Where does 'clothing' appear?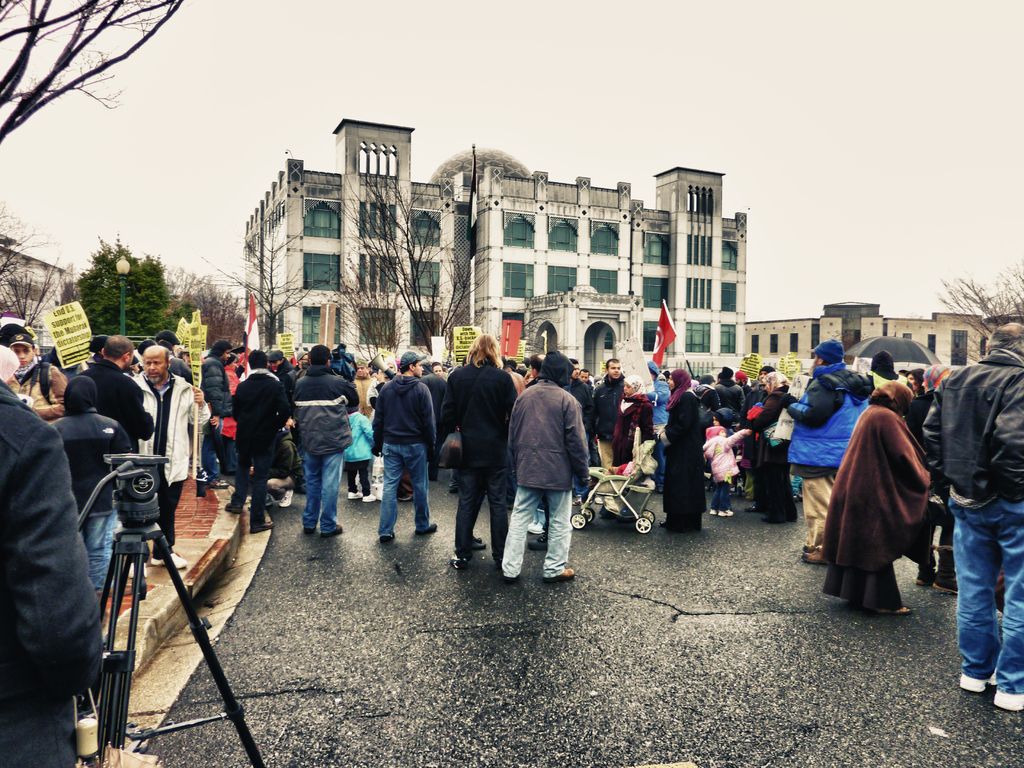
Appears at 52,404,133,601.
